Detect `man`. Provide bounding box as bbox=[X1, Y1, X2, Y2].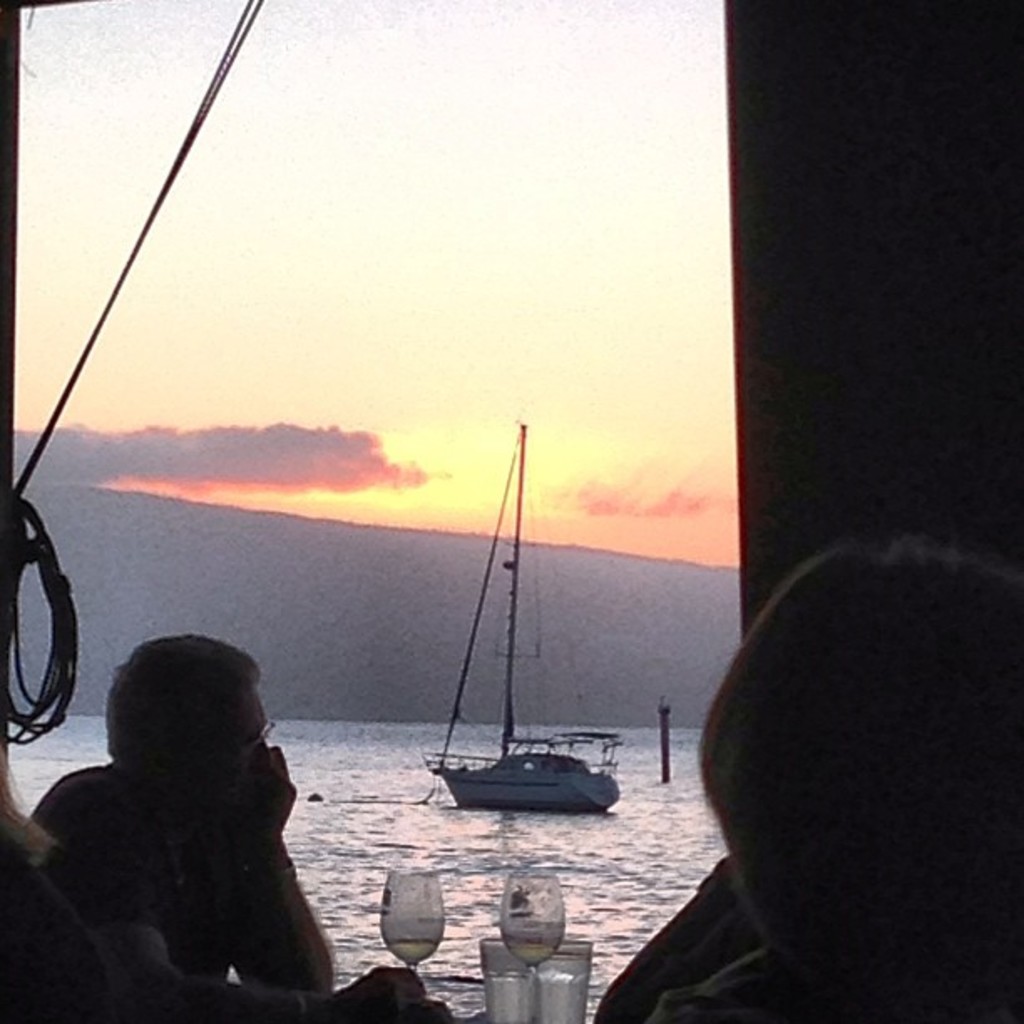
bbox=[59, 636, 355, 1014].
